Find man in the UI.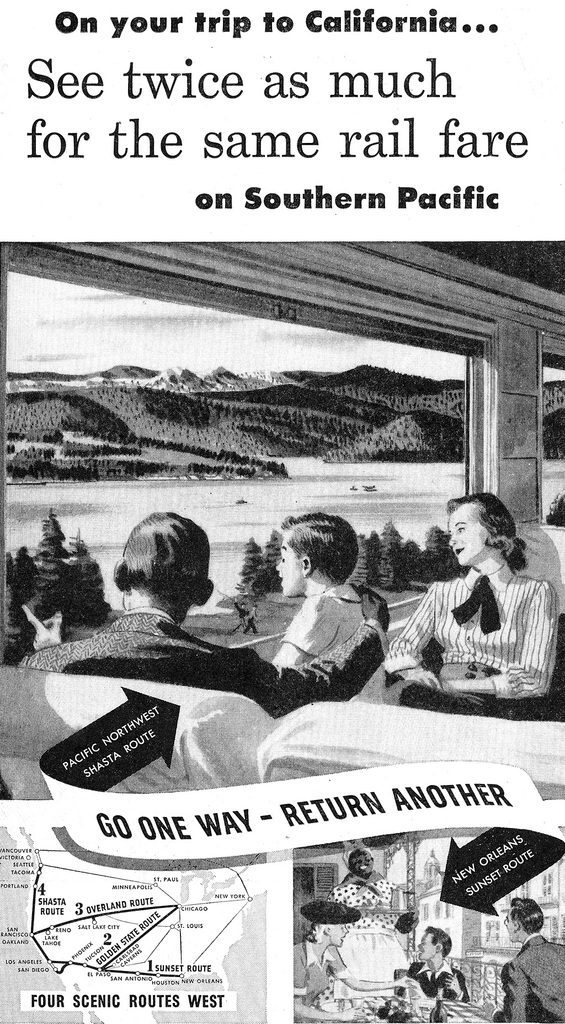
UI element at BBox(489, 899, 564, 1023).
